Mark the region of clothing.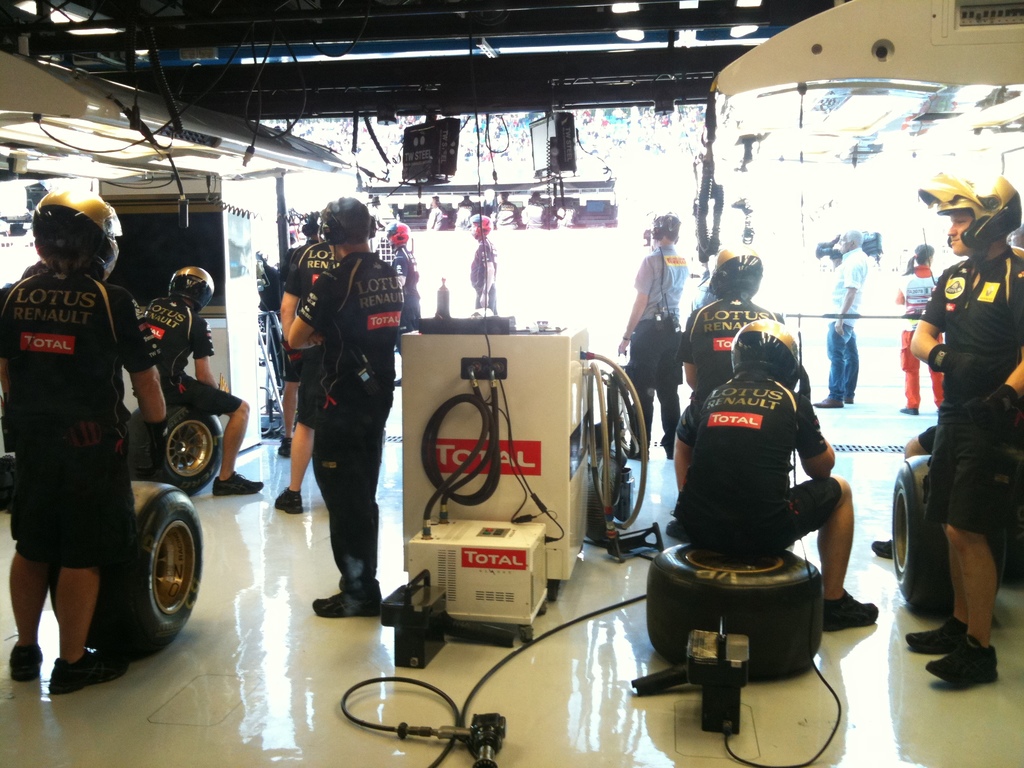
Region: [666,369,836,566].
